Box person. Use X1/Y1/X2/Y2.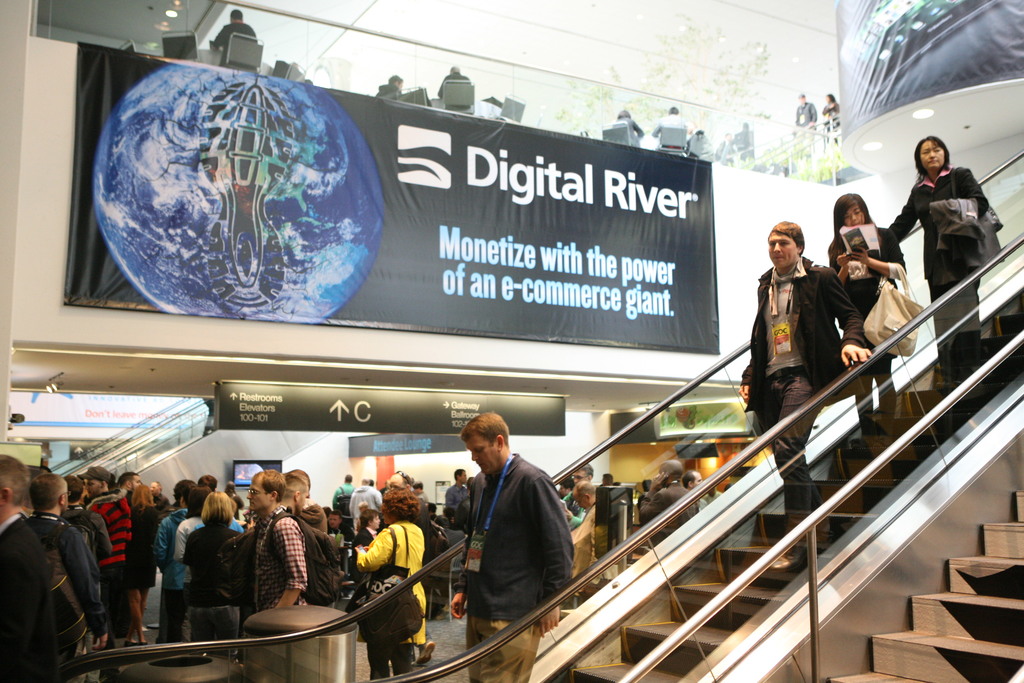
649/105/690/140.
